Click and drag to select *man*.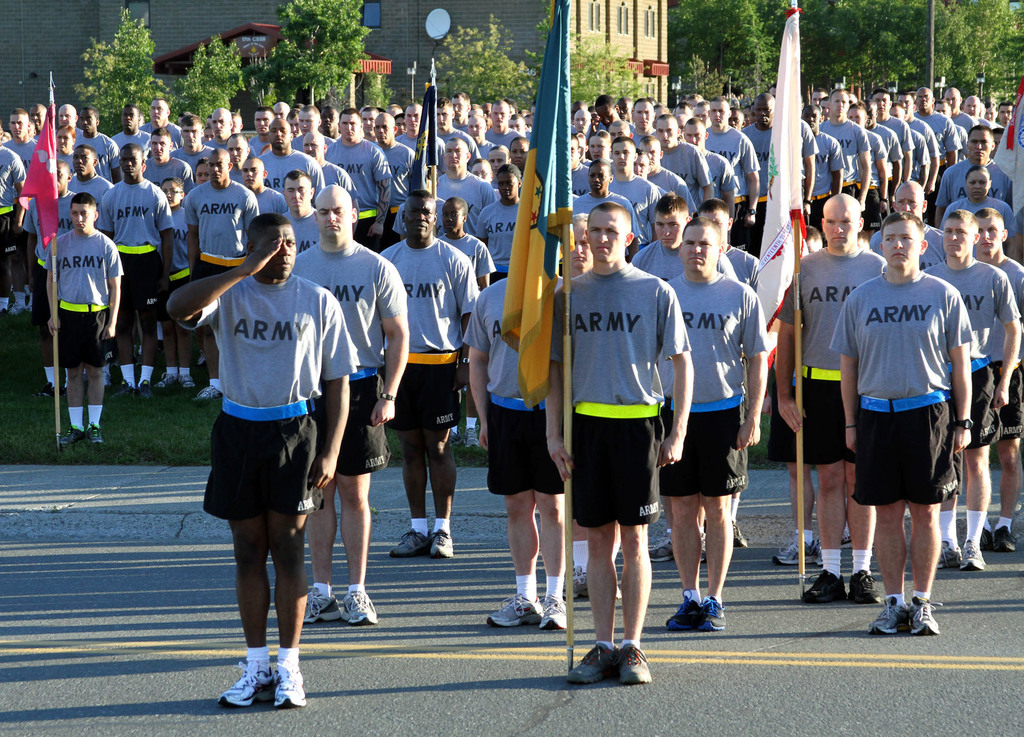
Selection: [206, 109, 260, 164].
